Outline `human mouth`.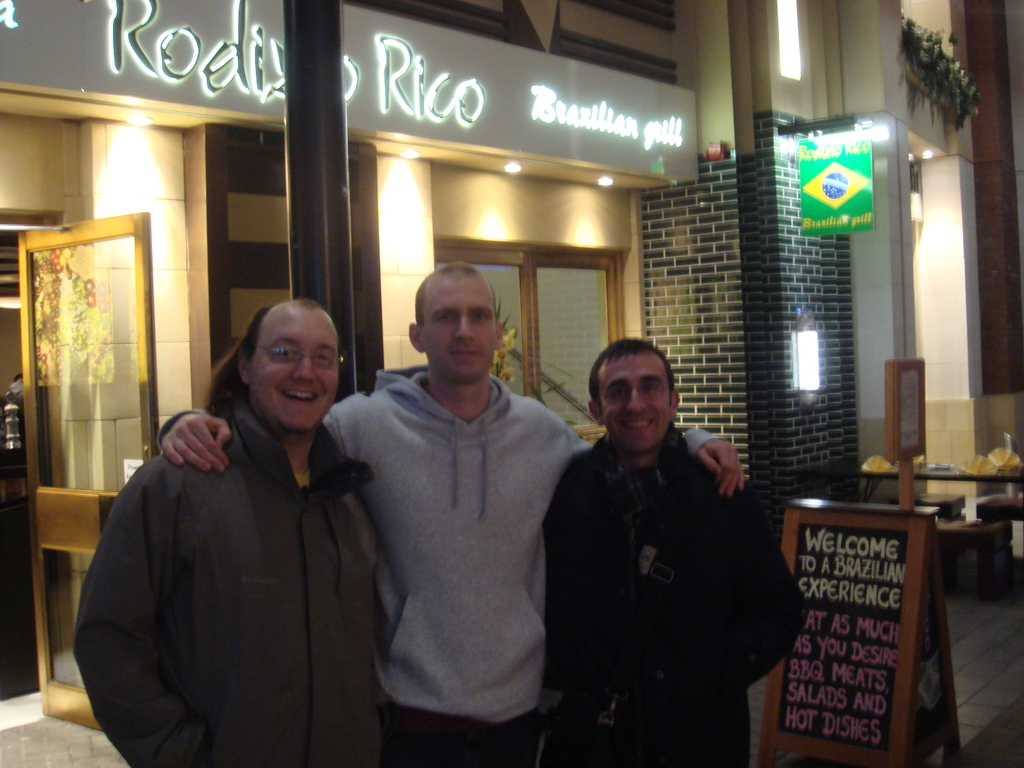
Outline: [449, 339, 488, 364].
